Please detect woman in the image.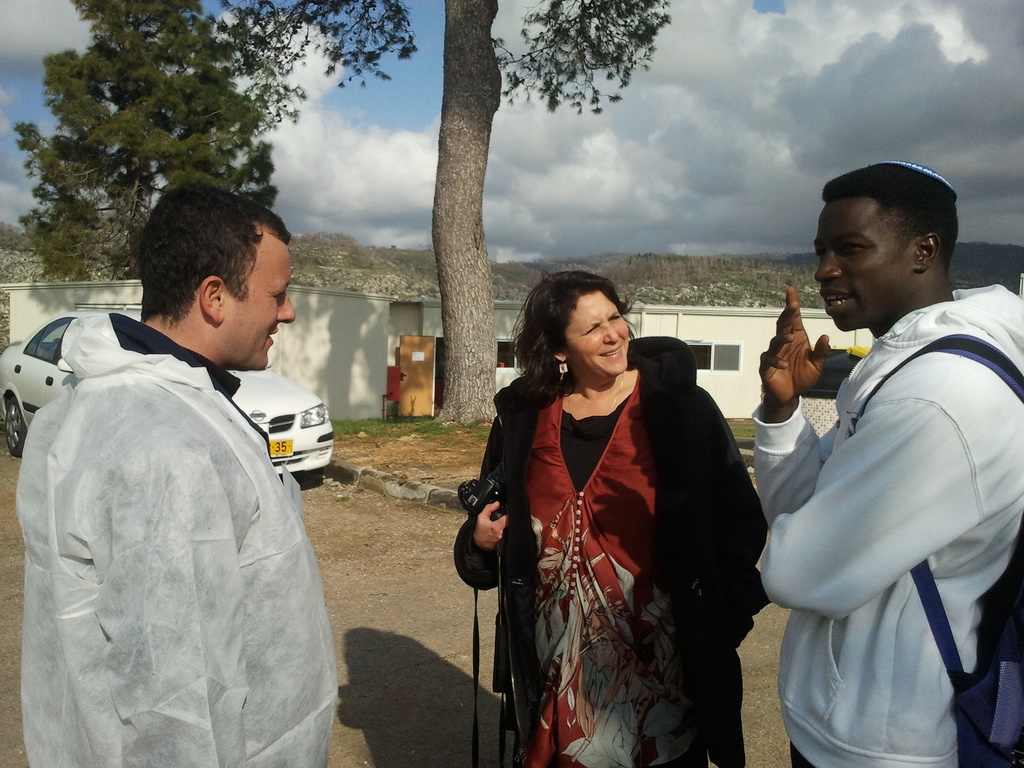
left=449, top=260, right=768, bottom=767.
